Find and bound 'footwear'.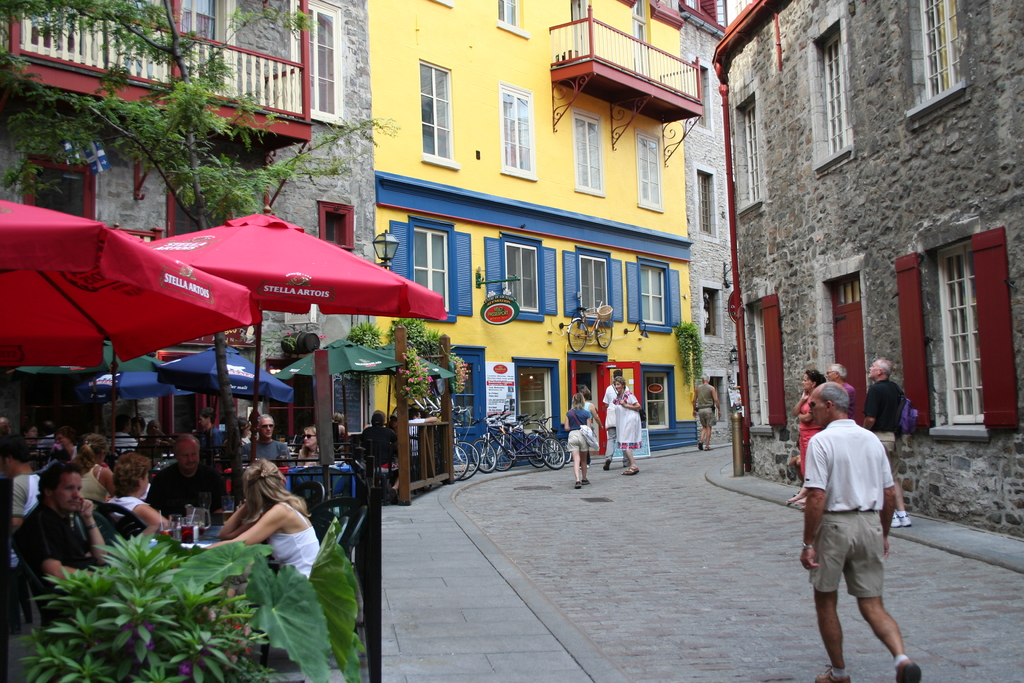
Bound: Rect(390, 488, 399, 504).
